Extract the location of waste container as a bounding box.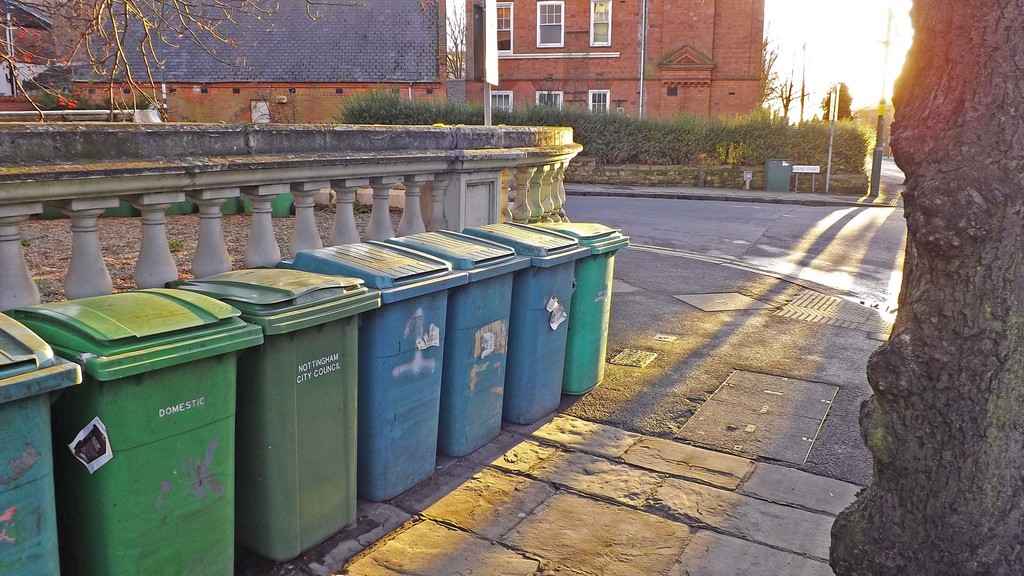
[x1=460, y1=216, x2=590, y2=434].
